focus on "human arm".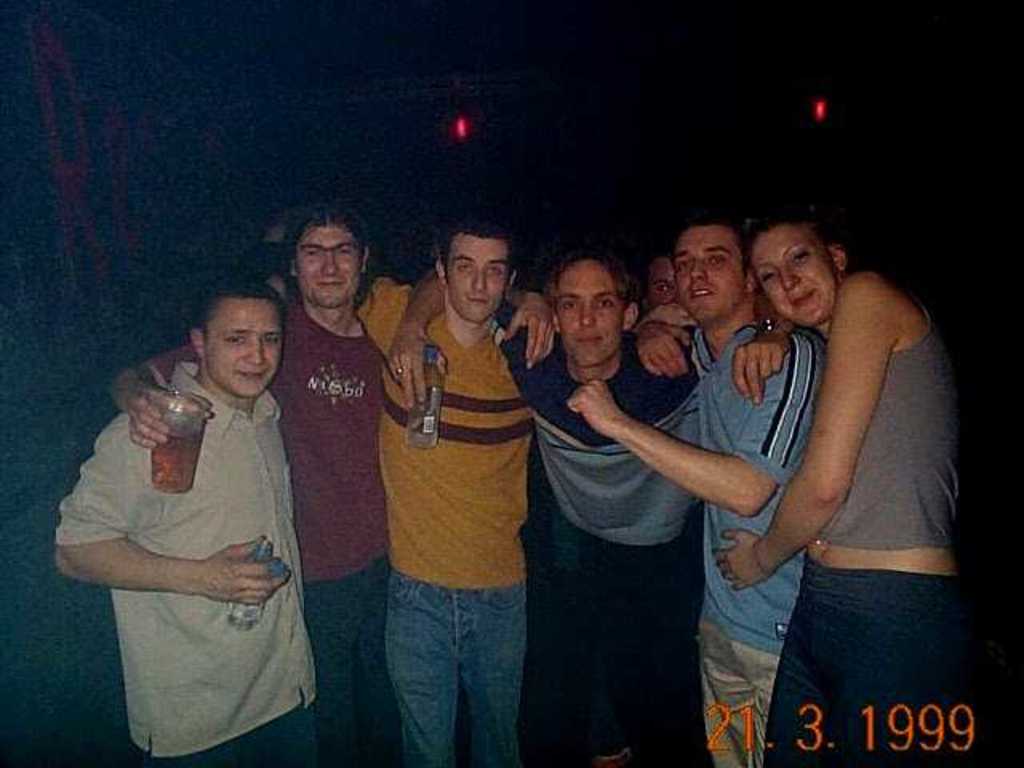
Focused at 109, 350, 192, 456.
